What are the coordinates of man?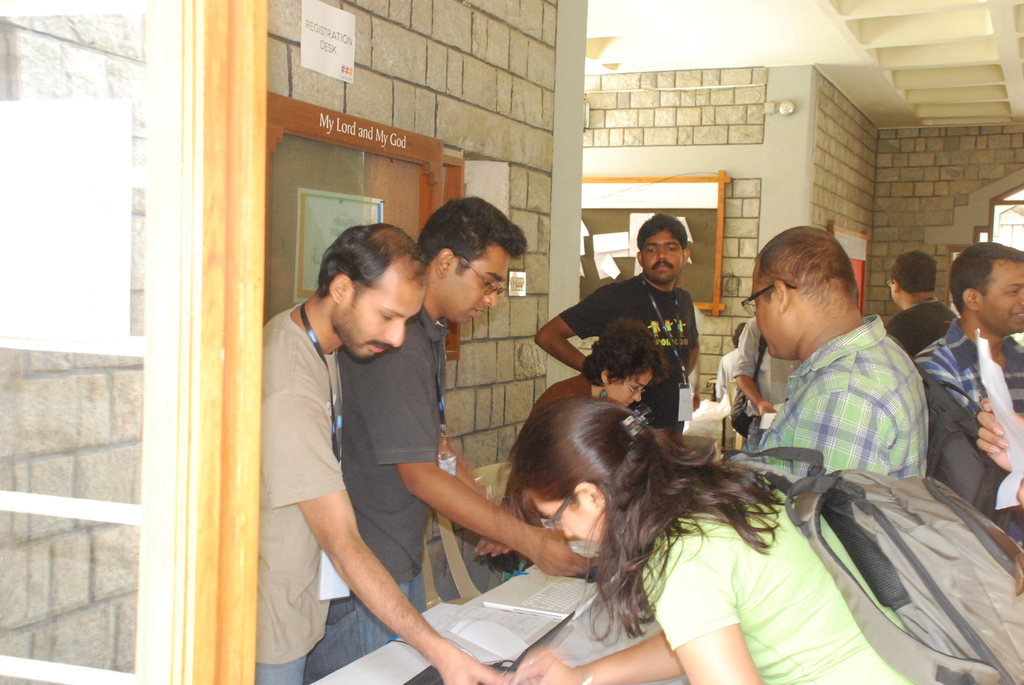
339/198/591/656.
